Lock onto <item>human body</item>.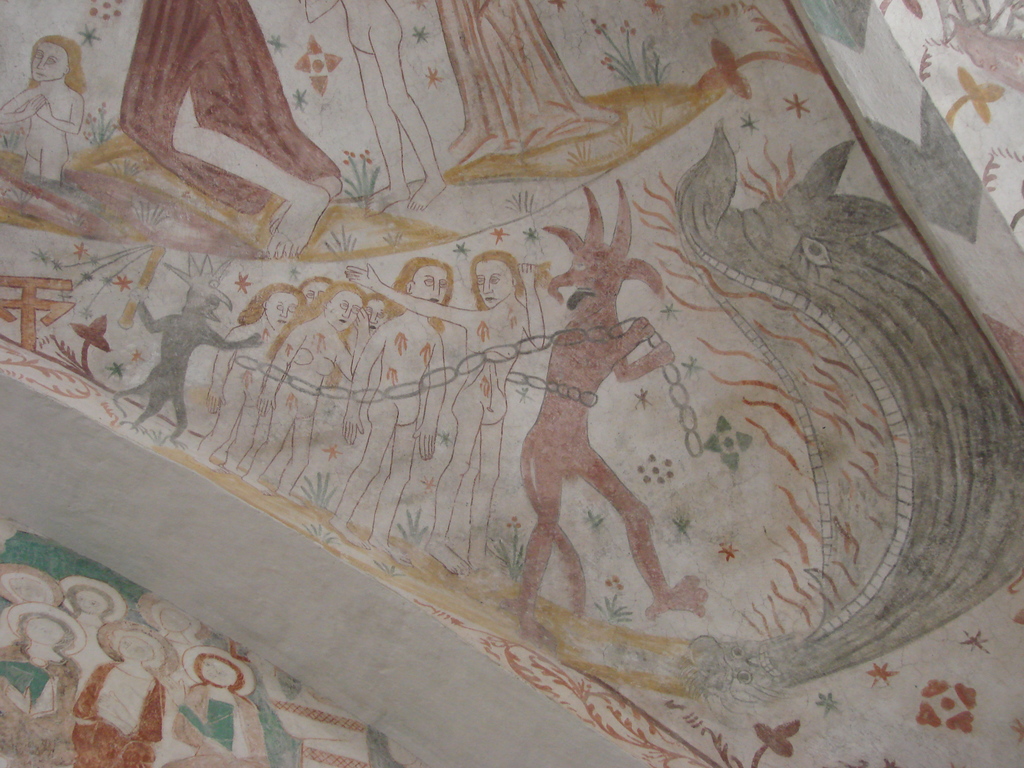
Locked: <region>0, 556, 67, 611</region>.
